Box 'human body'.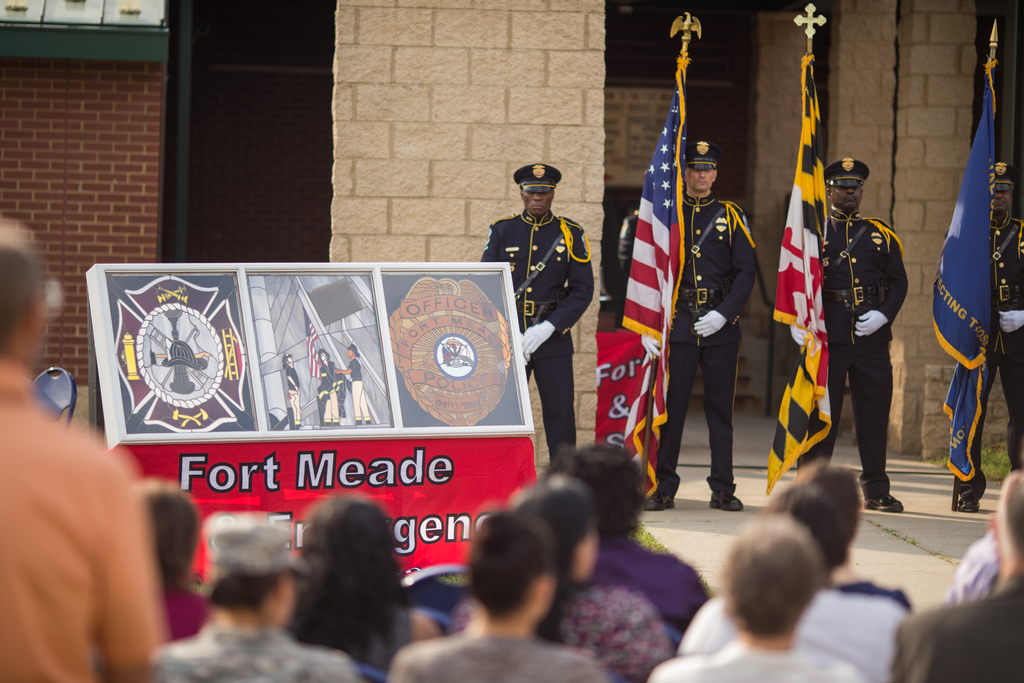
(left=682, top=519, right=886, bottom=682).
